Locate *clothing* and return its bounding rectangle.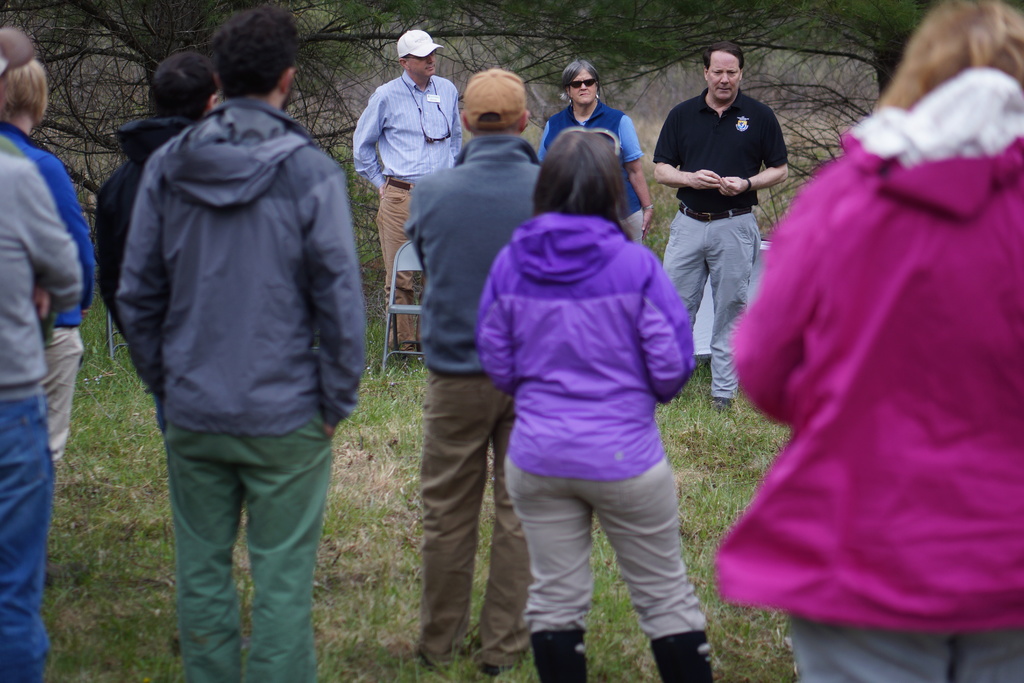
BBox(472, 208, 710, 639).
